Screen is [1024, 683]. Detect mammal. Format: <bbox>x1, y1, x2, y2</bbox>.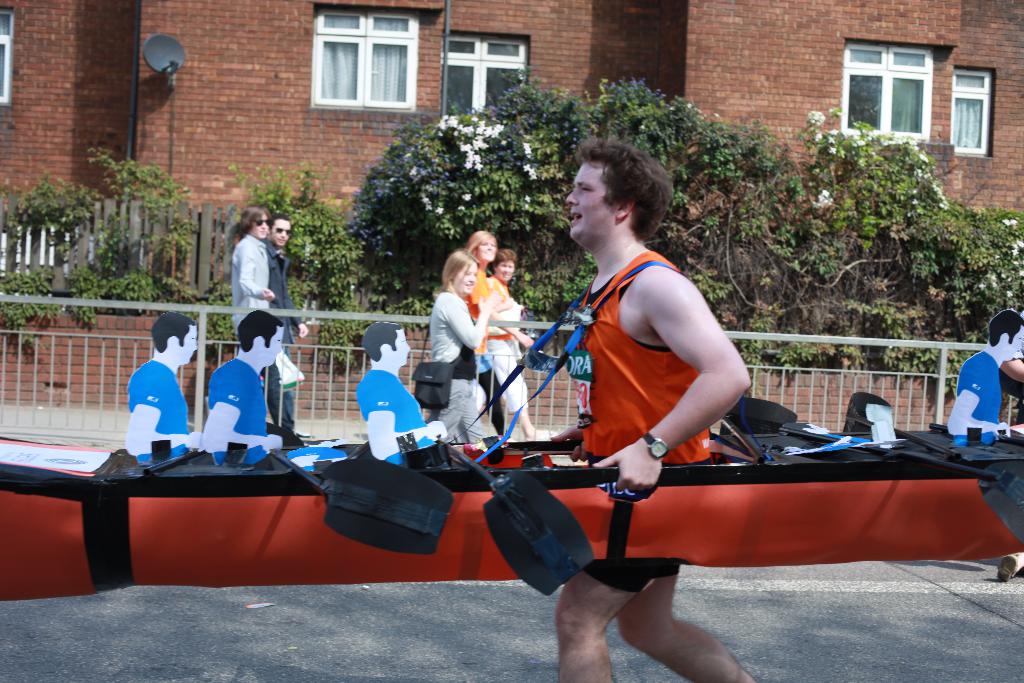
<bbox>425, 247, 501, 441</bbox>.
